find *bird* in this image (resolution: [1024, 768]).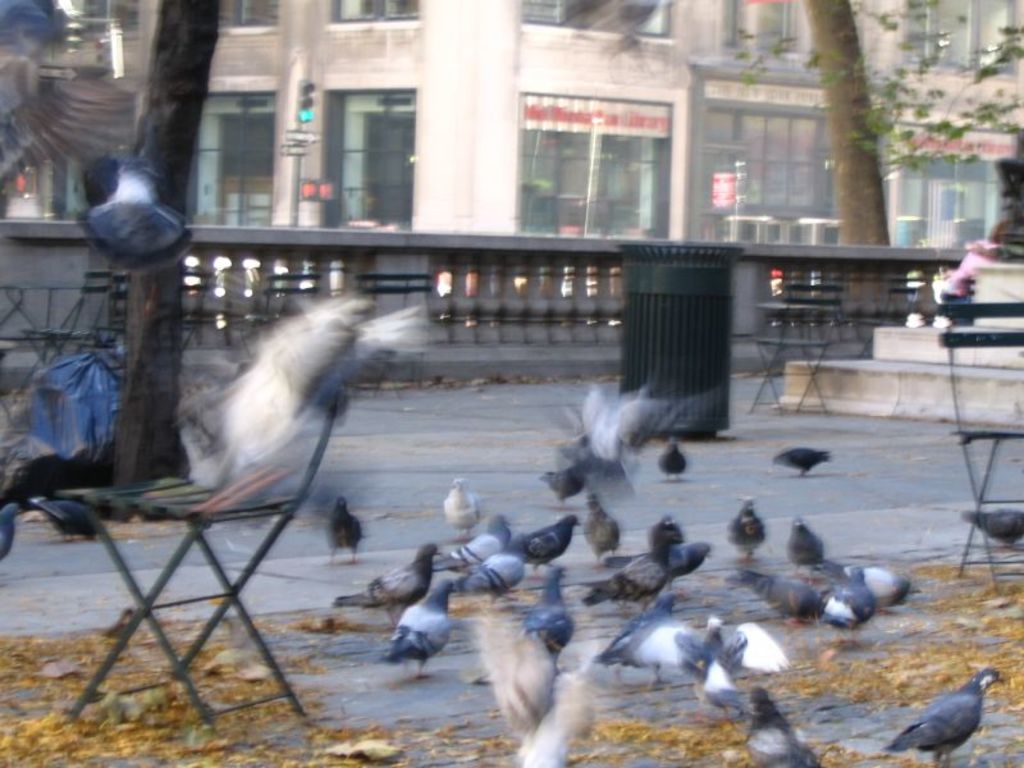
box(333, 541, 439, 634).
